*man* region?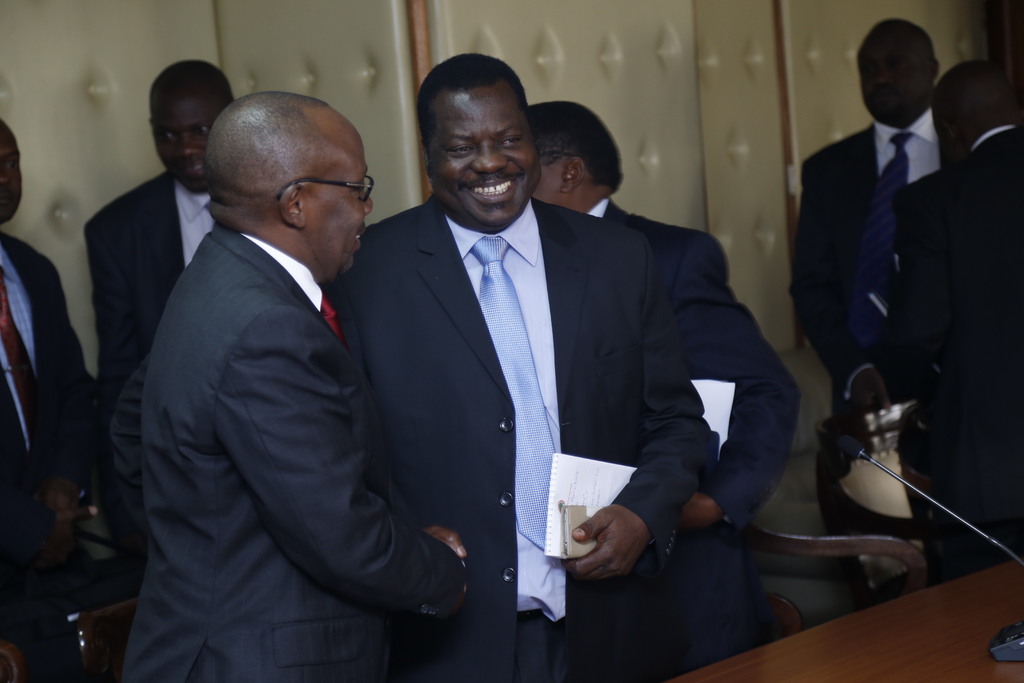
detection(800, 15, 964, 605)
